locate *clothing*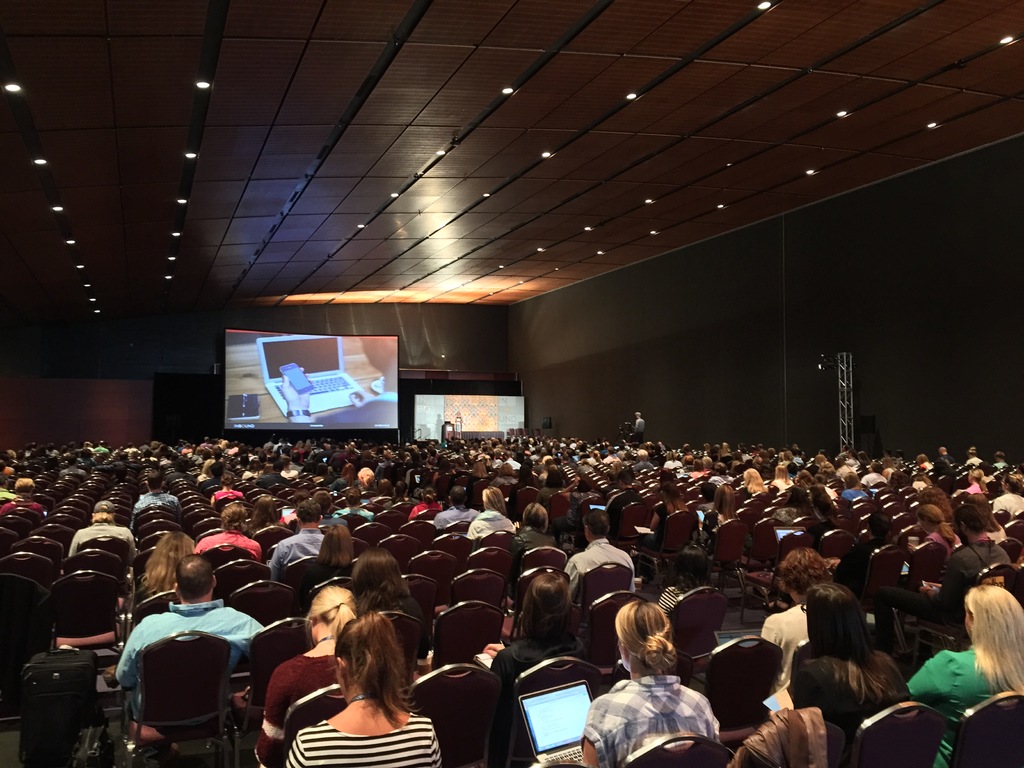
[288, 708, 452, 767]
